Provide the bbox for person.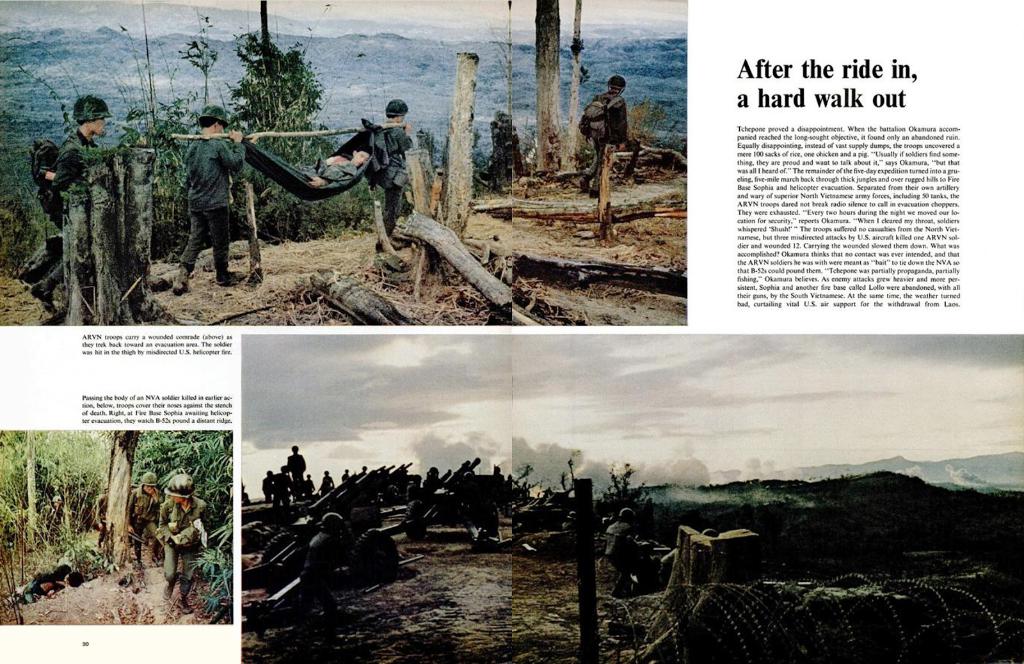
l=579, t=75, r=636, b=197.
